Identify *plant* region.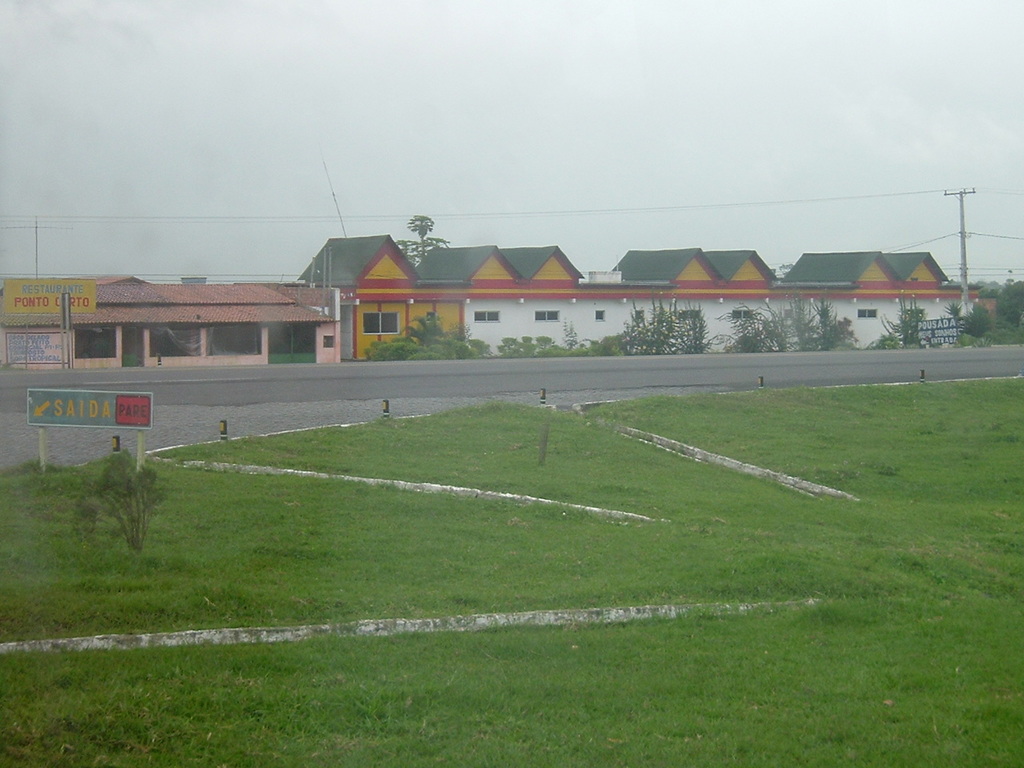
Region: (987, 324, 1023, 346).
